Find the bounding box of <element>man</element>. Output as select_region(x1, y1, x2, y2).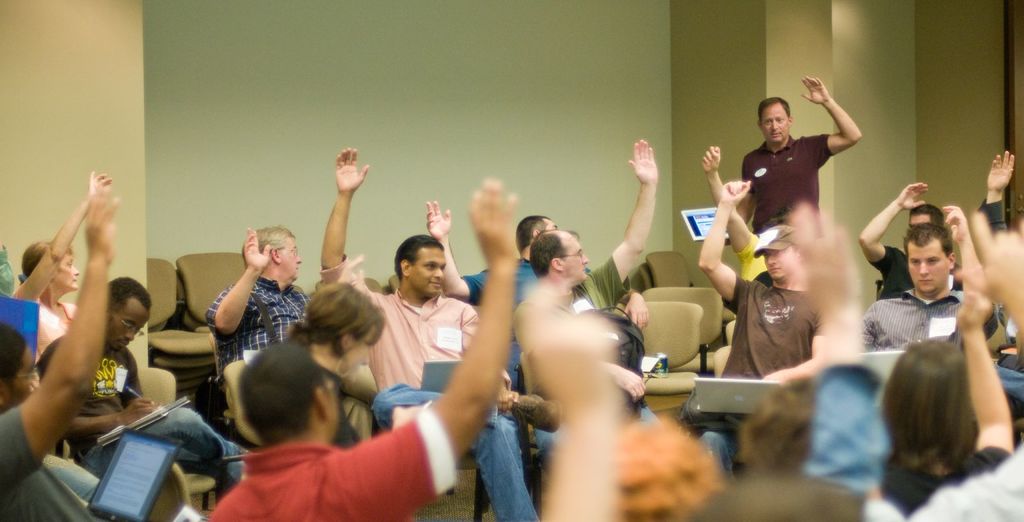
select_region(696, 146, 801, 275).
